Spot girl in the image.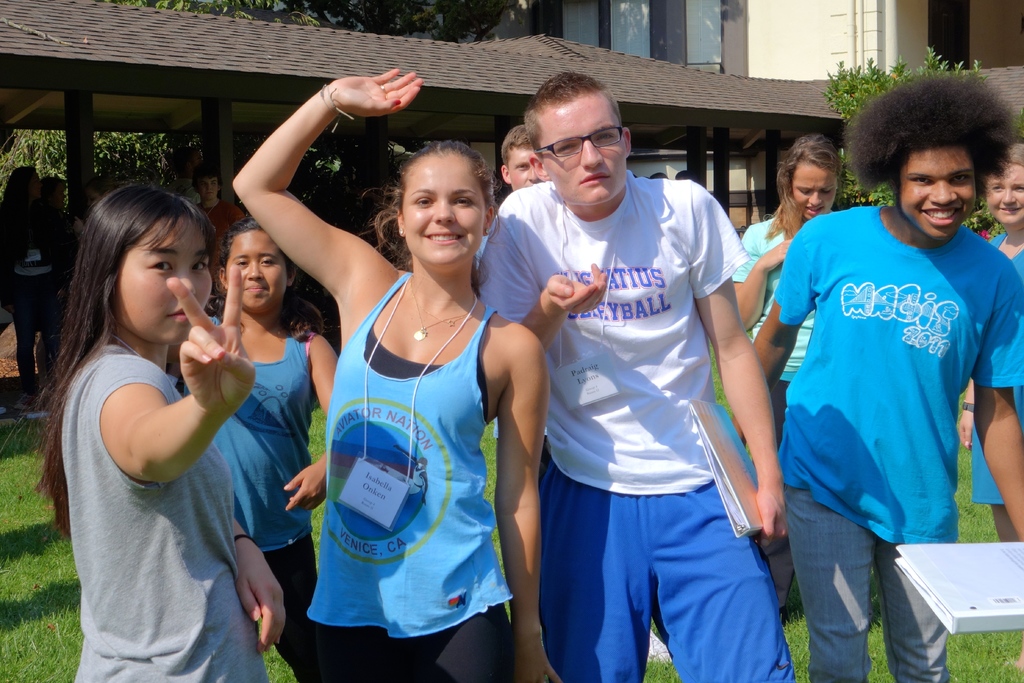
girl found at 165:215:344:682.
